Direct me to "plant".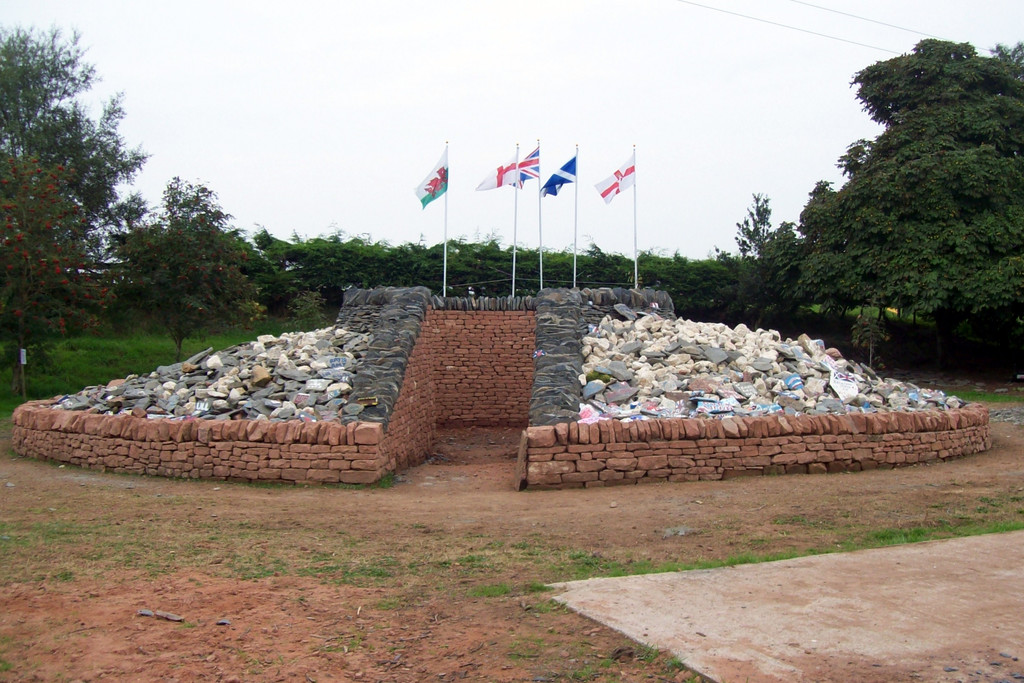
Direction: x1=636 y1=640 x2=666 y2=661.
